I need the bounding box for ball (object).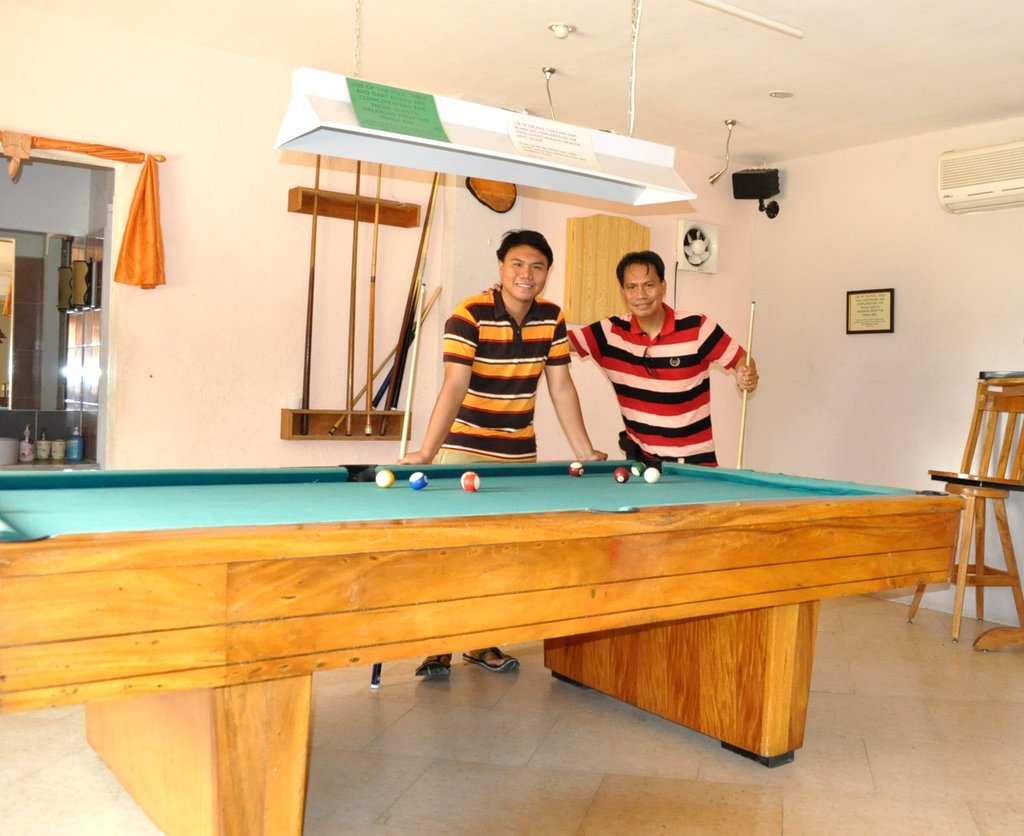
Here it is: [568,461,585,477].
